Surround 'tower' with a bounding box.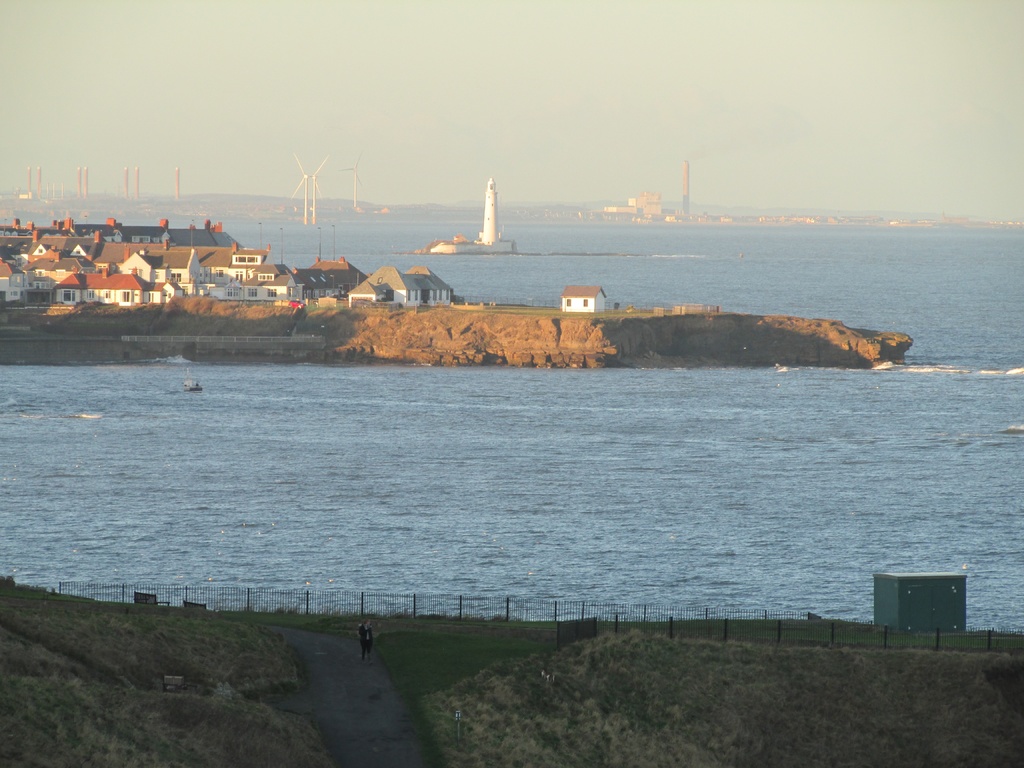
bbox=(482, 172, 499, 246).
